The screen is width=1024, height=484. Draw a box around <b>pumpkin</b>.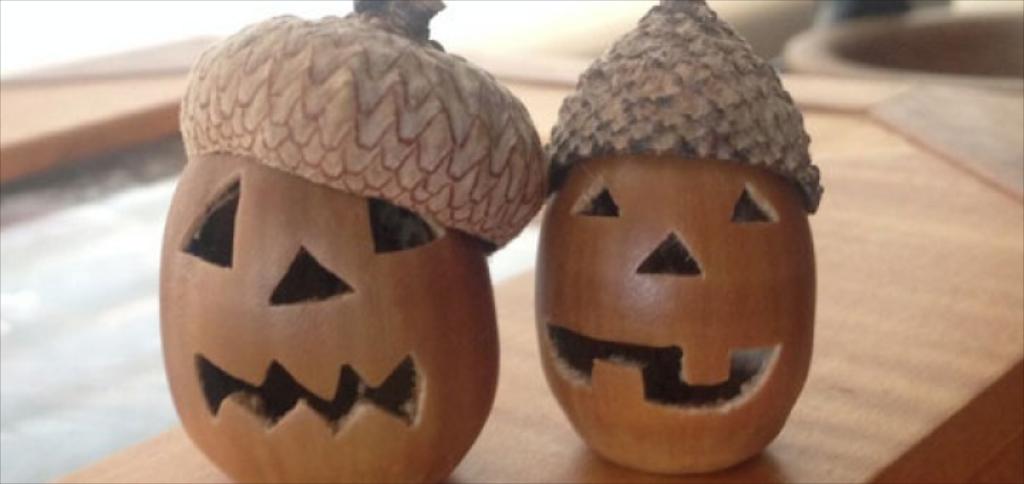
(152,155,498,483).
